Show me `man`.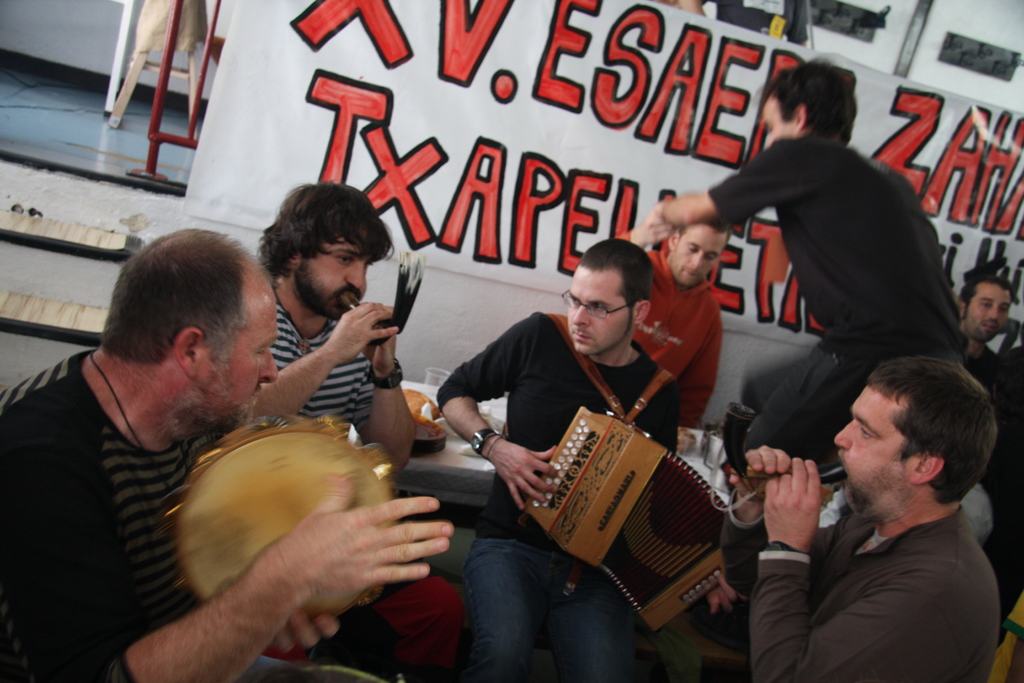
`man` is here: {"left": 627, "top": 57, "right": 957, "bottom": 495}.
